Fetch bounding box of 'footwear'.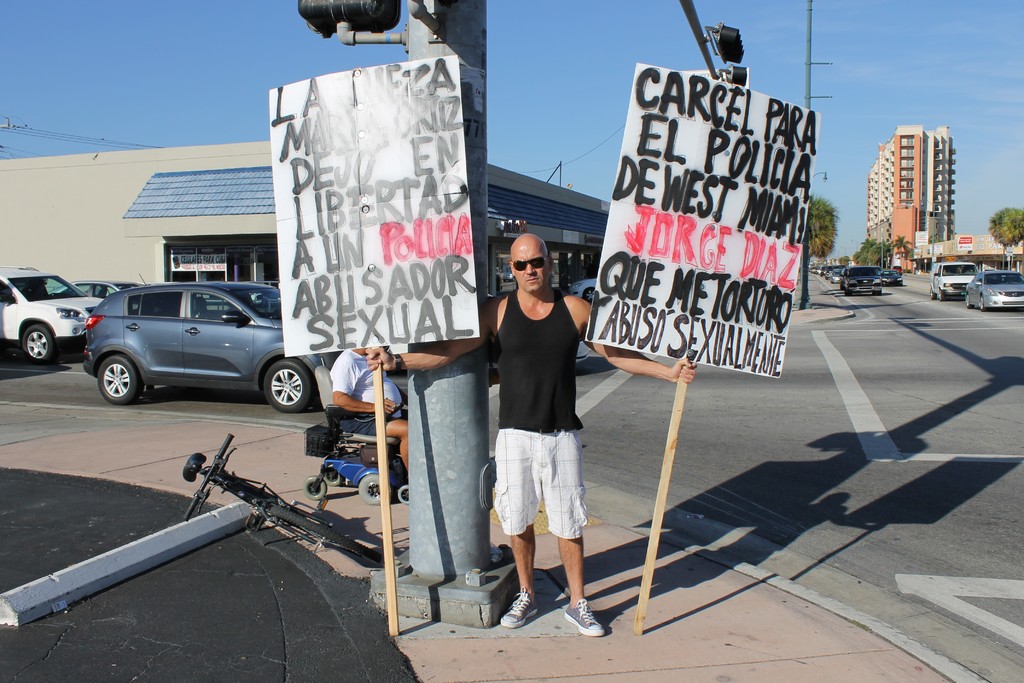
Bbox: <box>497,584,536,628</box>.
